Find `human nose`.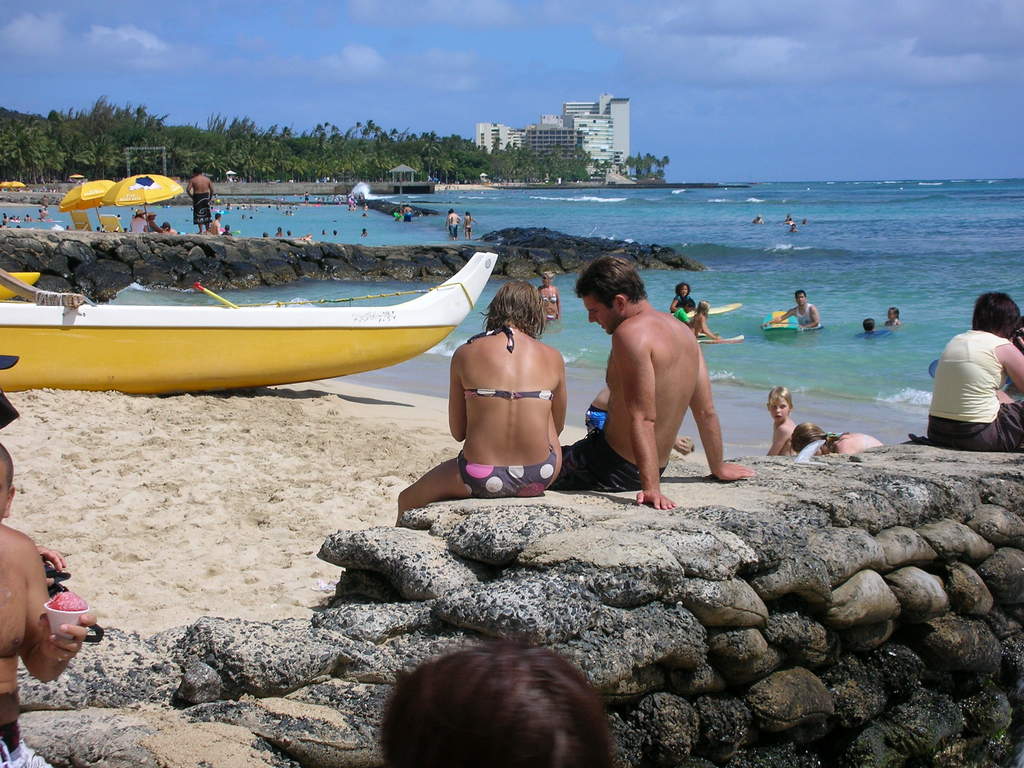
585 315 598 326.
